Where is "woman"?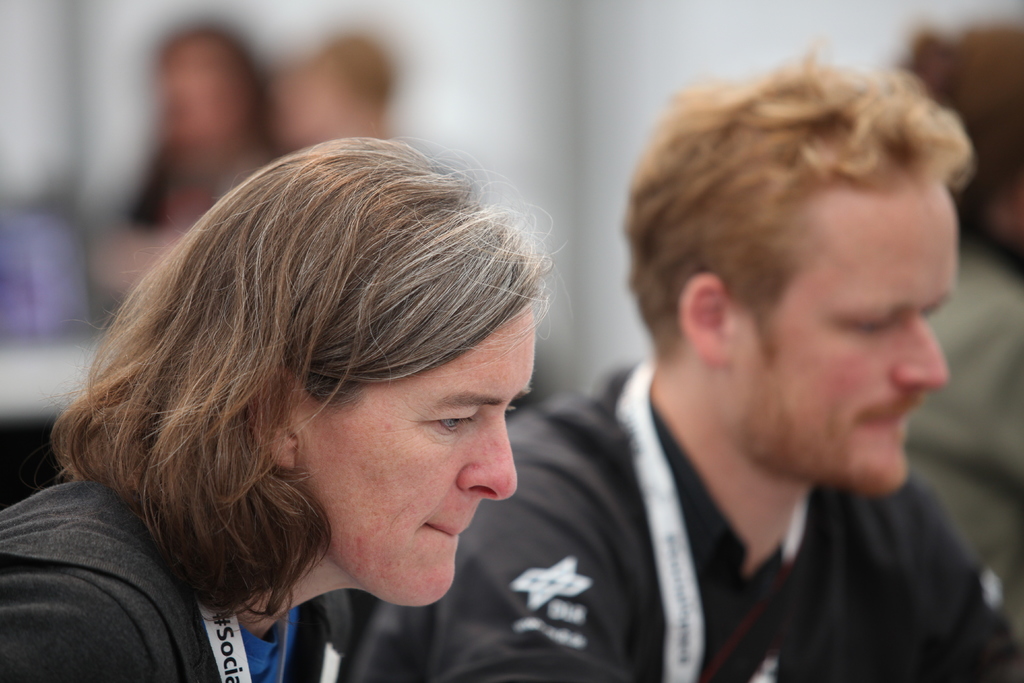
box=[1, 117, 559, 682].
